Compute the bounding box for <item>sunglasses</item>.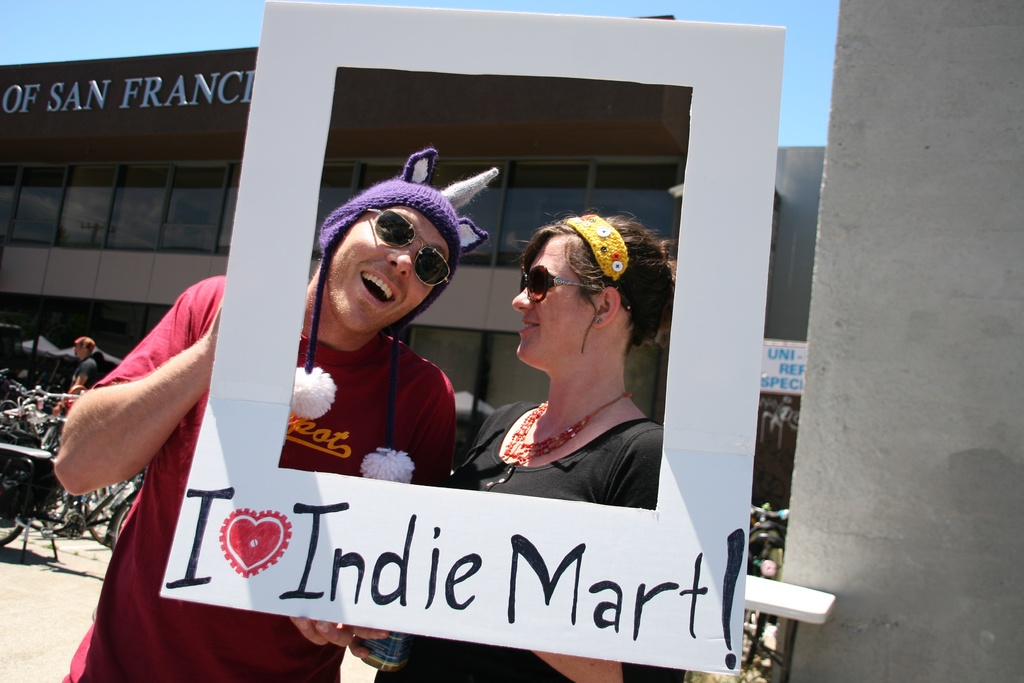
select_region(362, 204, 449, 296).
